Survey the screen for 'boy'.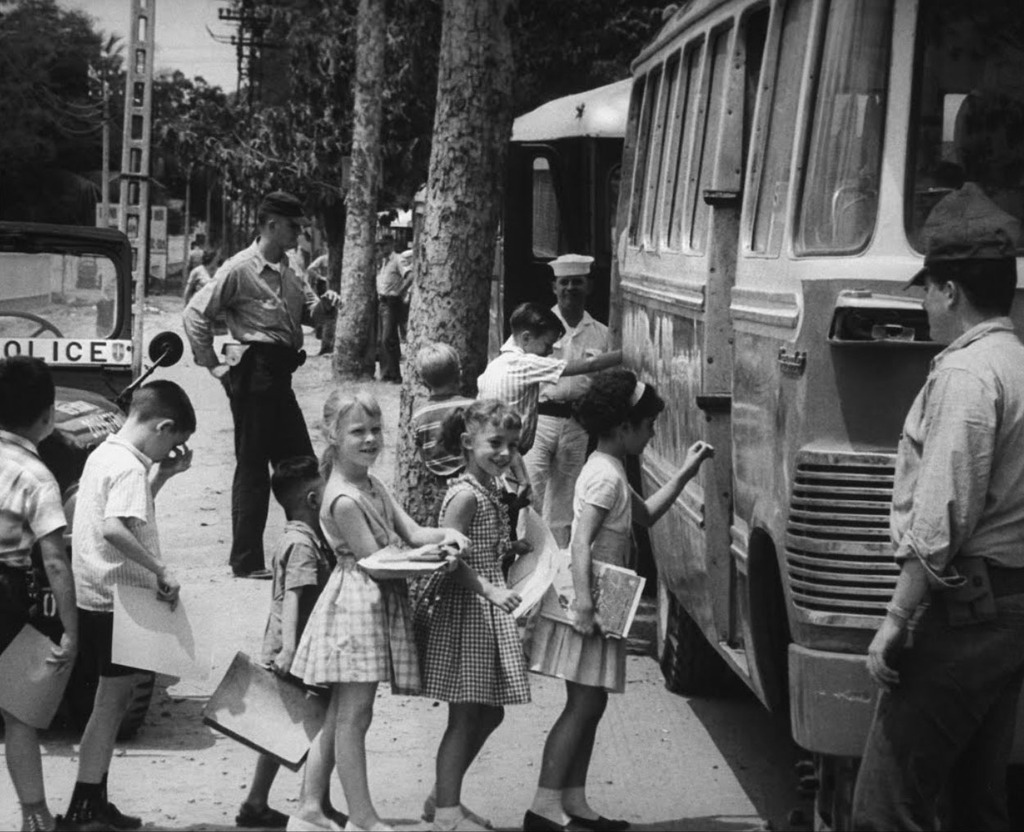
Survey found: pyautogui.locateOnScreen(63, 380, 202, 831).
